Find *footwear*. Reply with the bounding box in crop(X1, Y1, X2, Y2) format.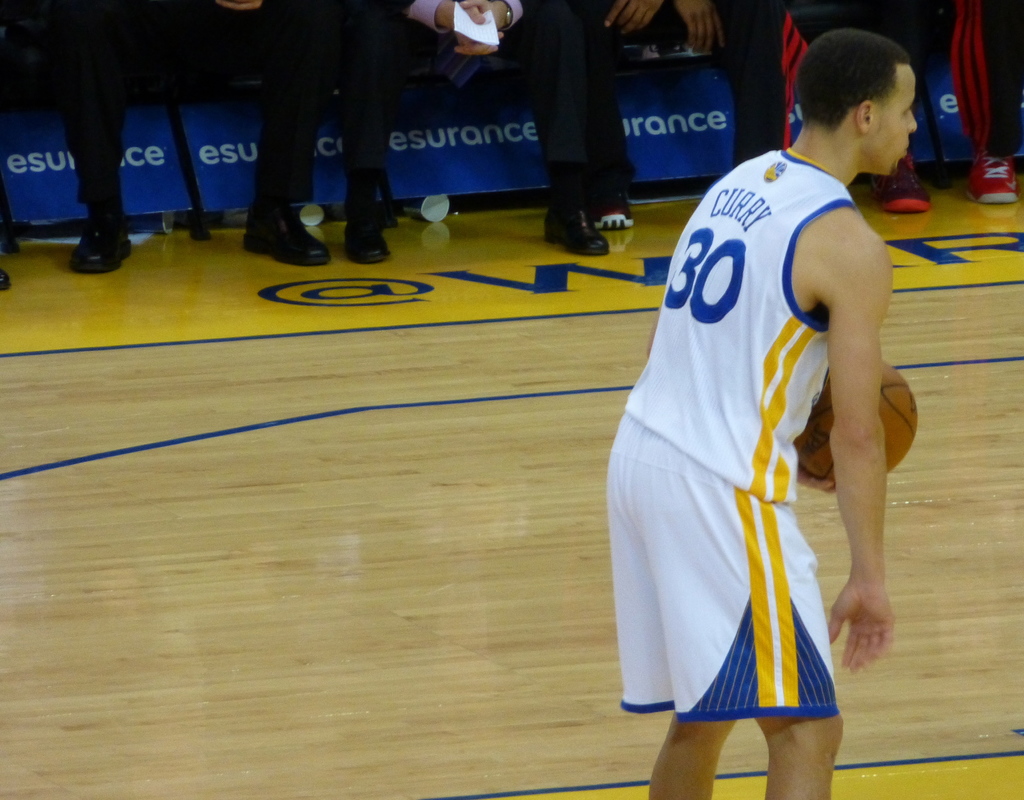
crop(598, 191, 633, 231).
